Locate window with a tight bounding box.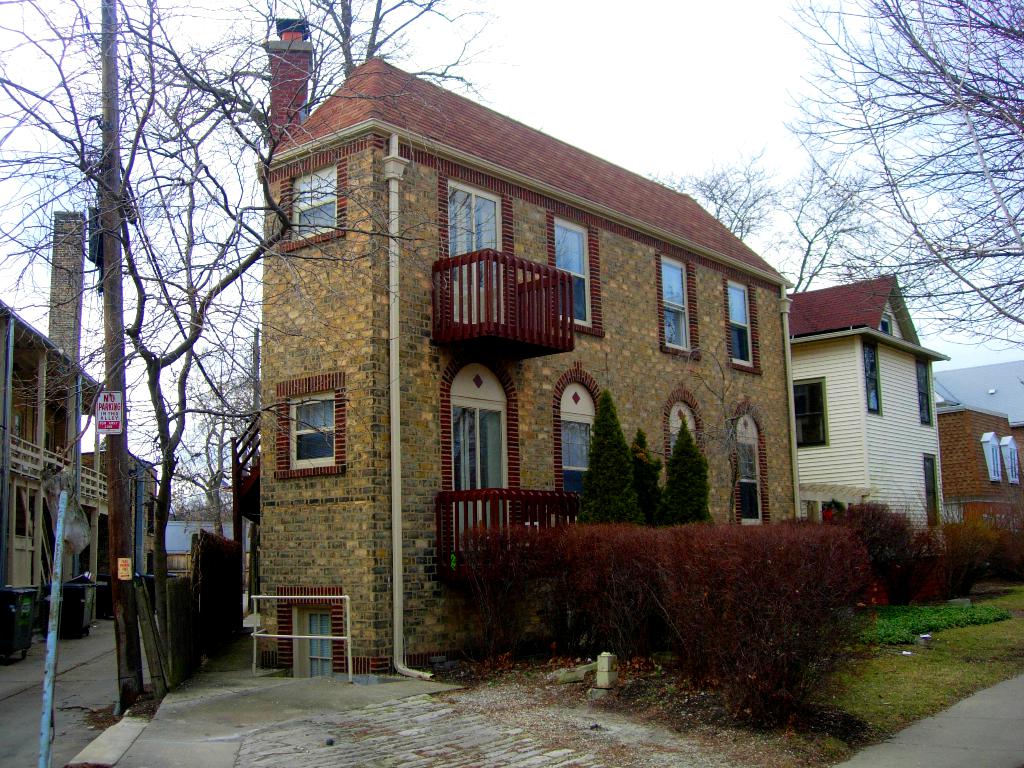
(left=912, top=358, right=937, bottom=428).
